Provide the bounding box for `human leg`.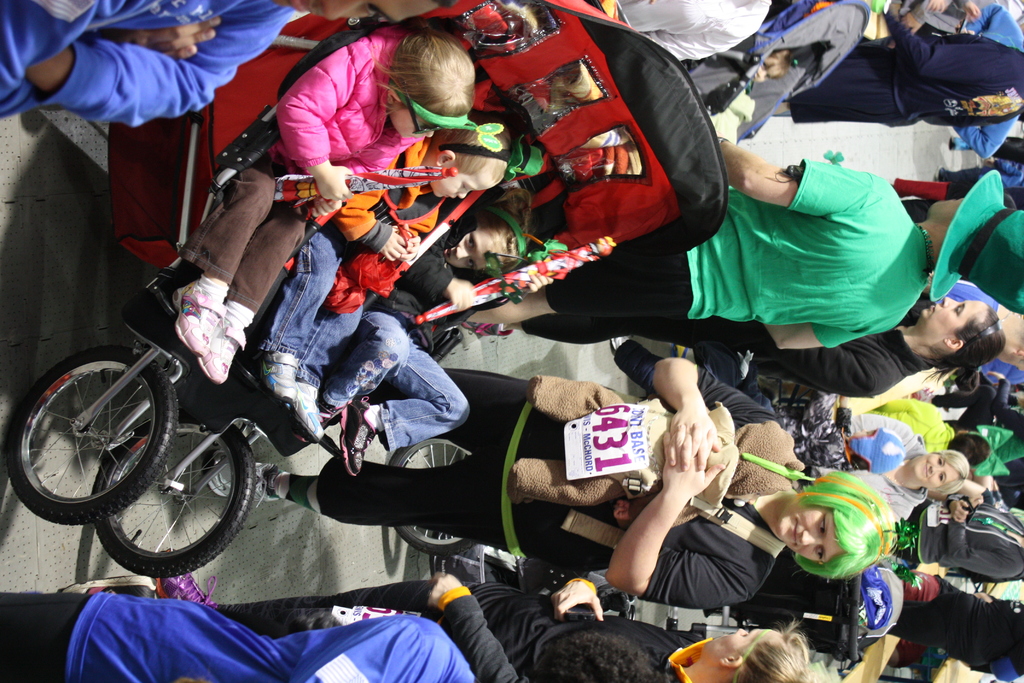
(left=173, top=167, right=274, bottom=352).
